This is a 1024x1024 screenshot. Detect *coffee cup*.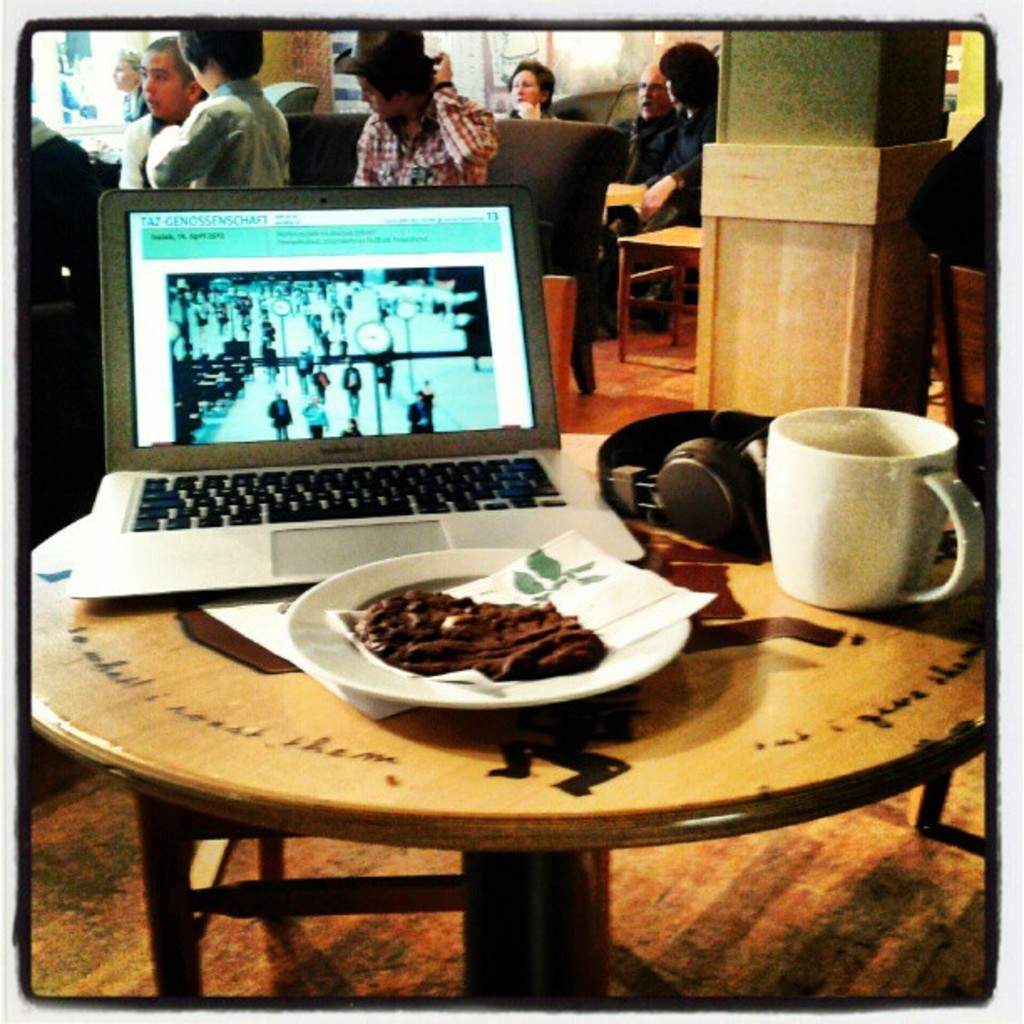
region(768, 408, 977, 629).
